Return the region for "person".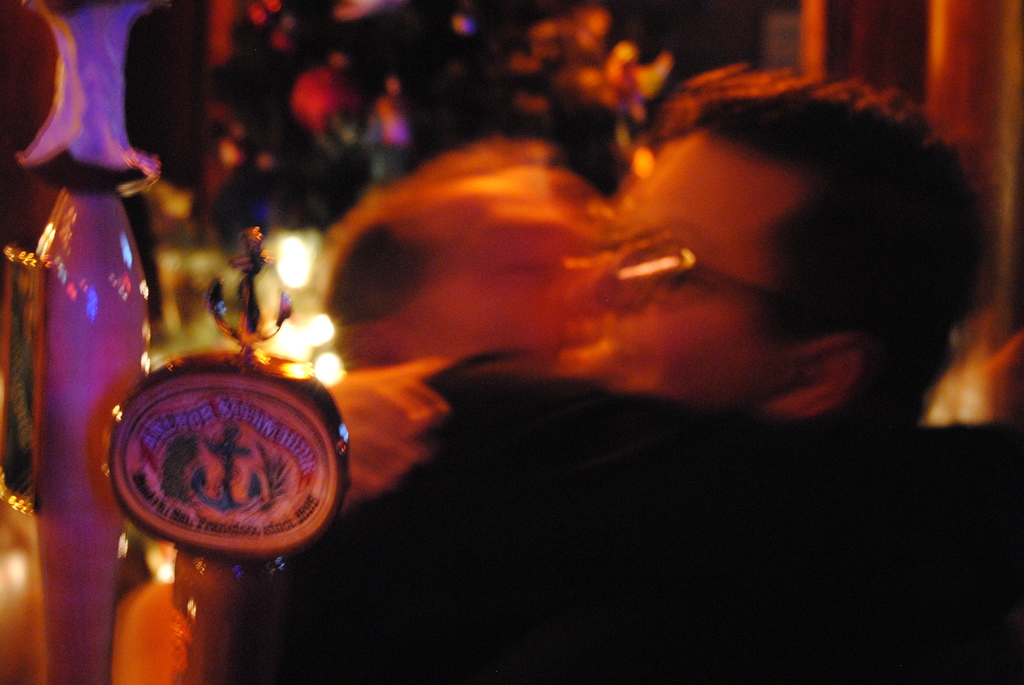
310/148/618/501.
